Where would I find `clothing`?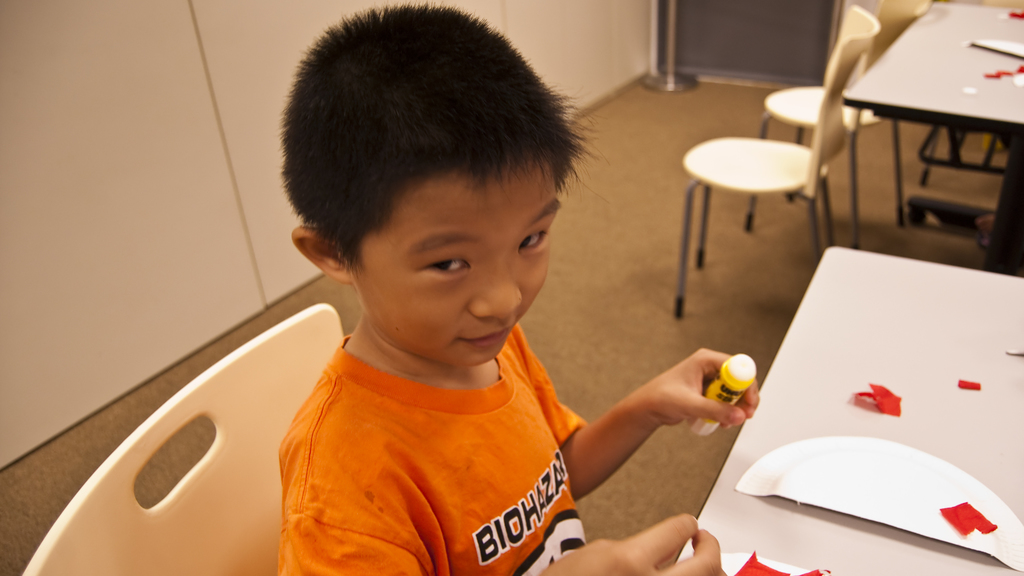
At (248,295,629,566).
